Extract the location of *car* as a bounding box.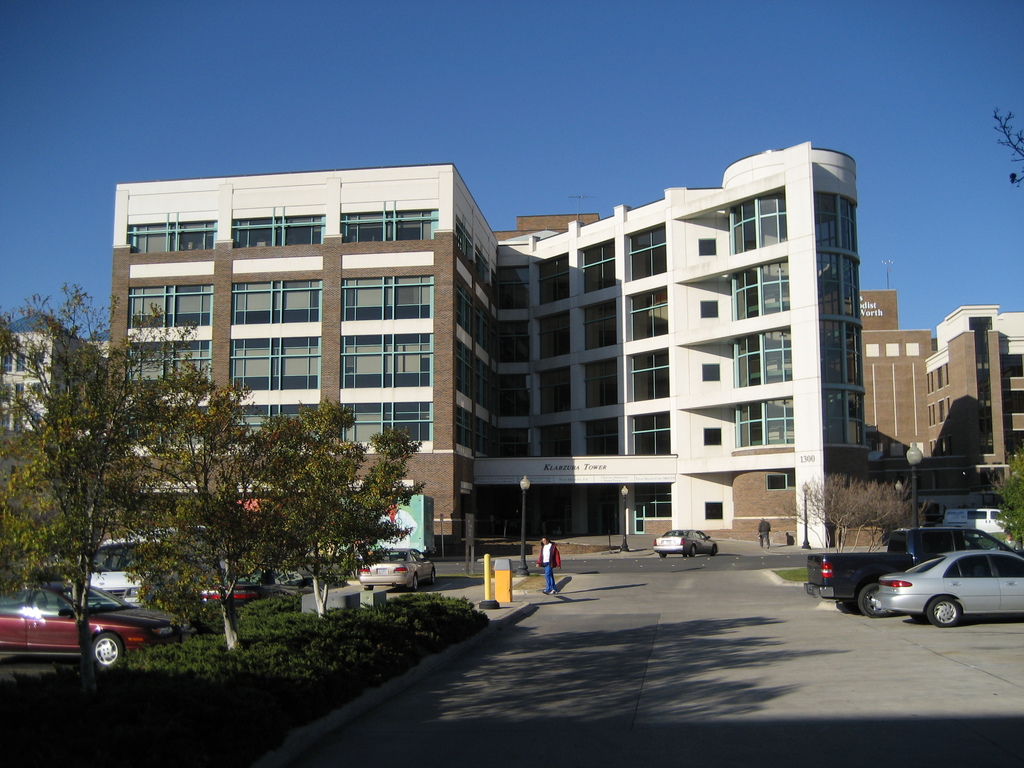
x1=649, y1=524, x2=717, y2=559.
